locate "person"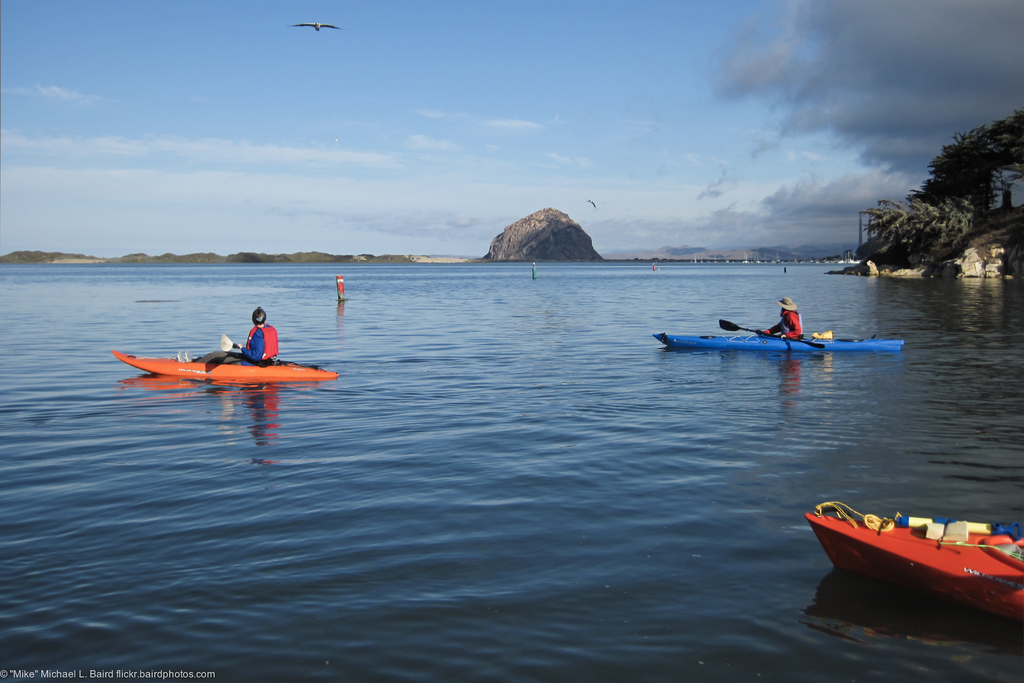
235:309:278:367
